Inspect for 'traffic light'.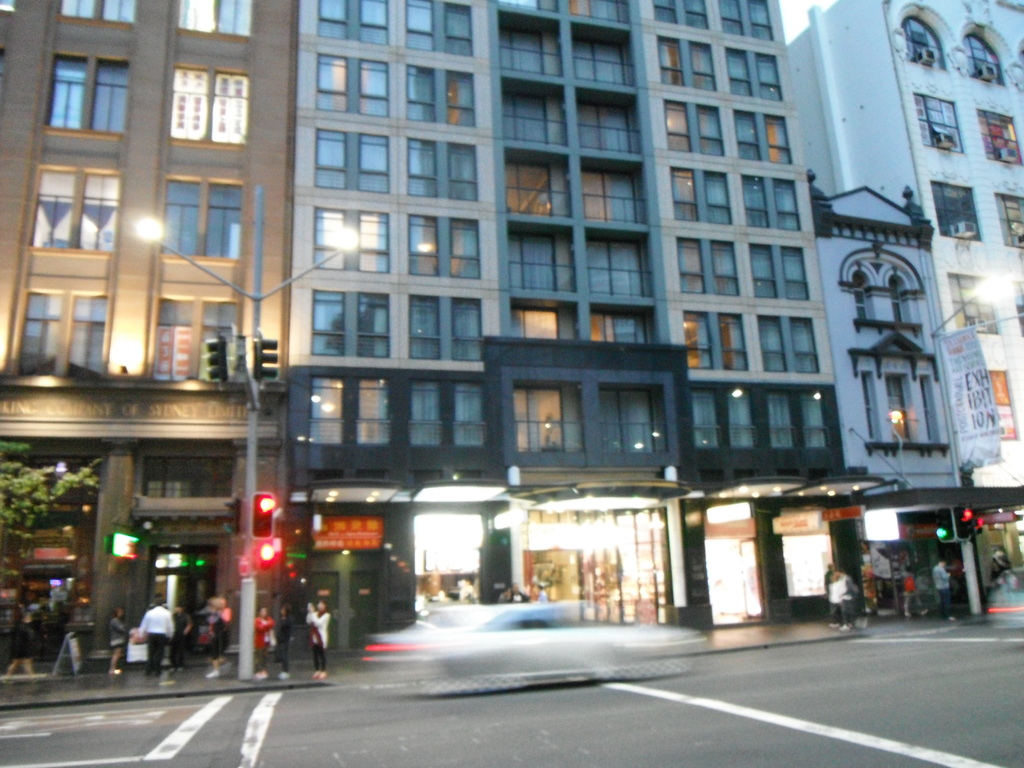
Inspection: [left=206, top=329, right=227, bottom=383].
